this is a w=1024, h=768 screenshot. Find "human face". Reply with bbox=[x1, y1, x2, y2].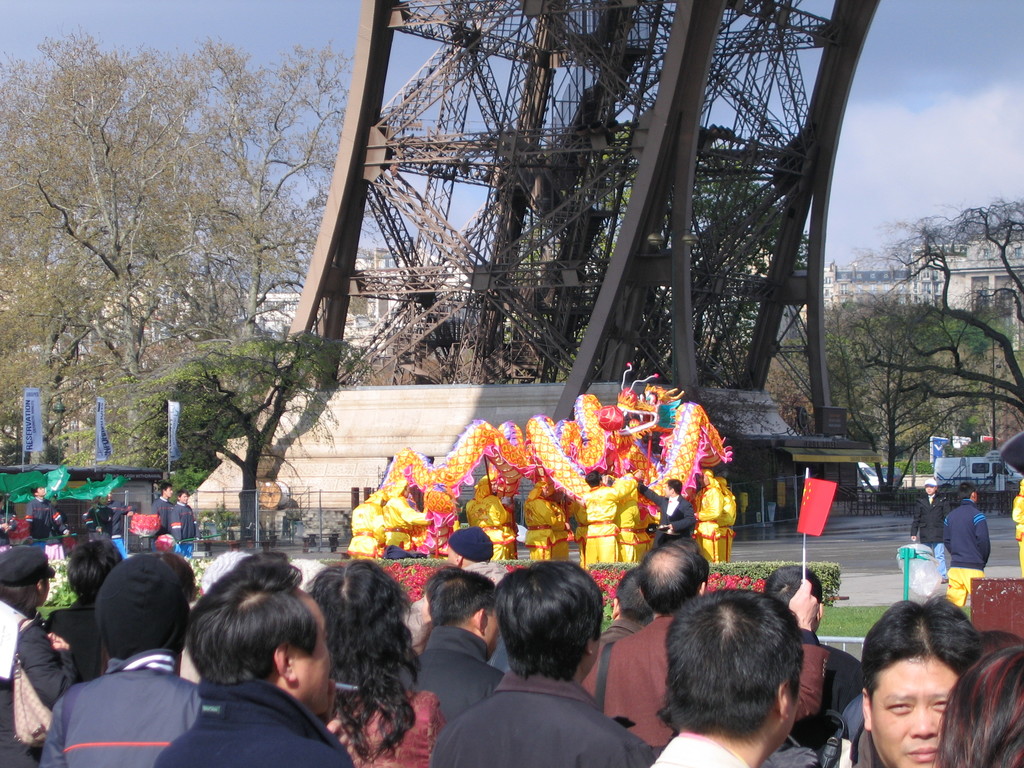
bbox=[164, 483, 176, 499].
